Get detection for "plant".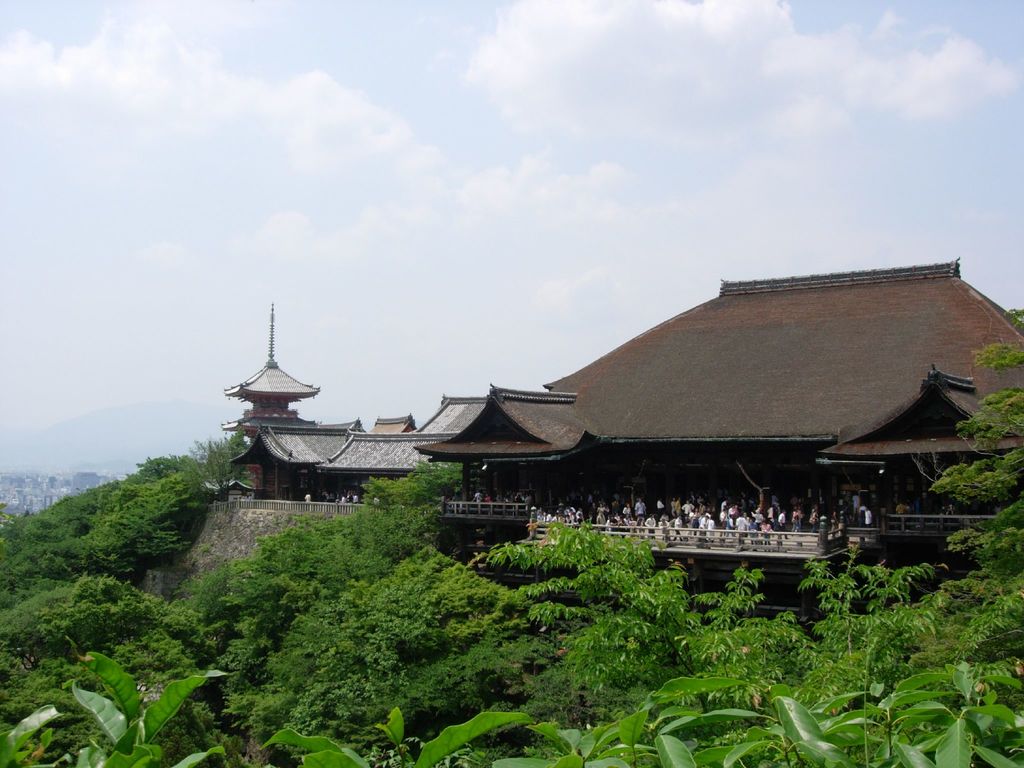
Detection: rect(229, 550, 500, 761).
